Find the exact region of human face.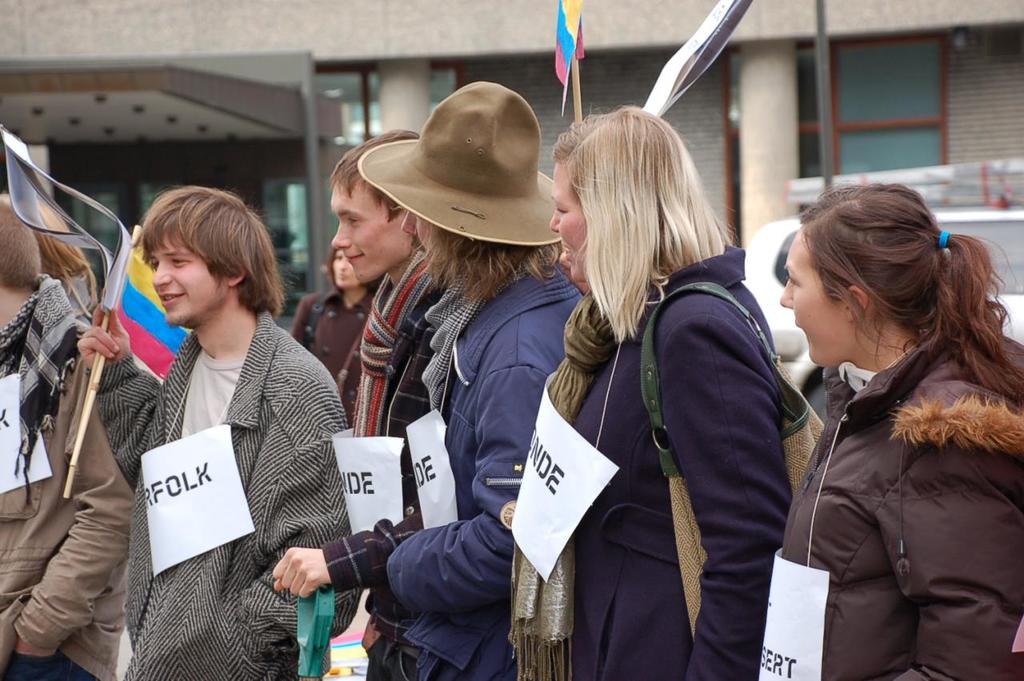
Exact region: [551, 160, 588, 277].
